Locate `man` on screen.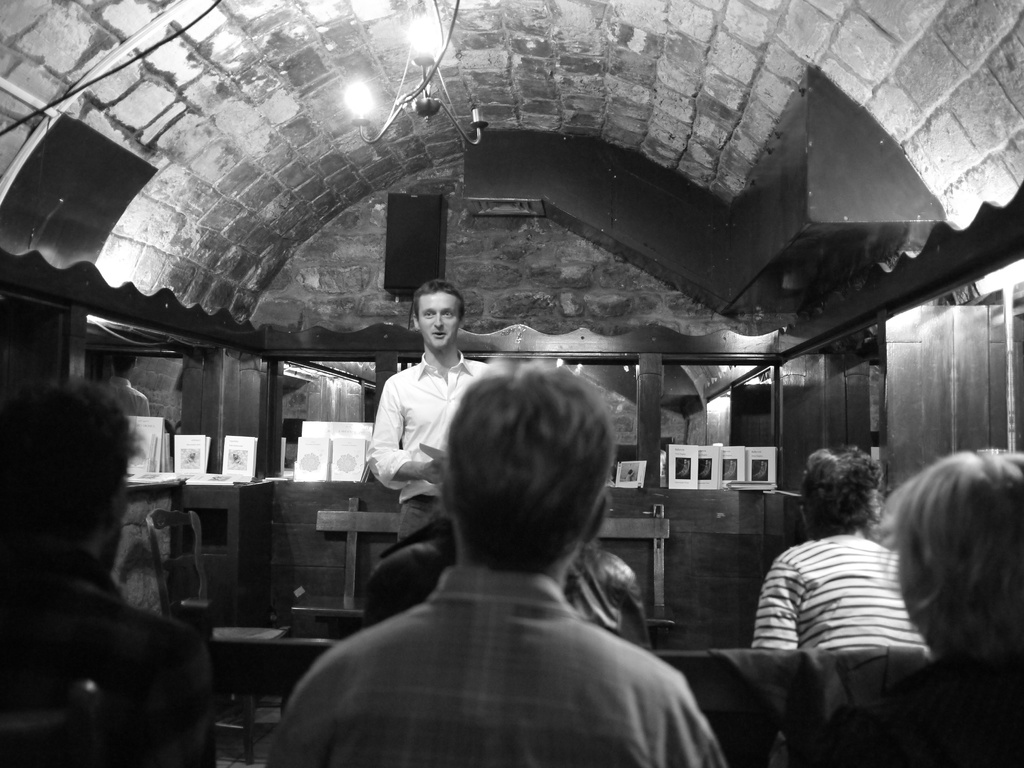
On screen at (749,445,927,653).
